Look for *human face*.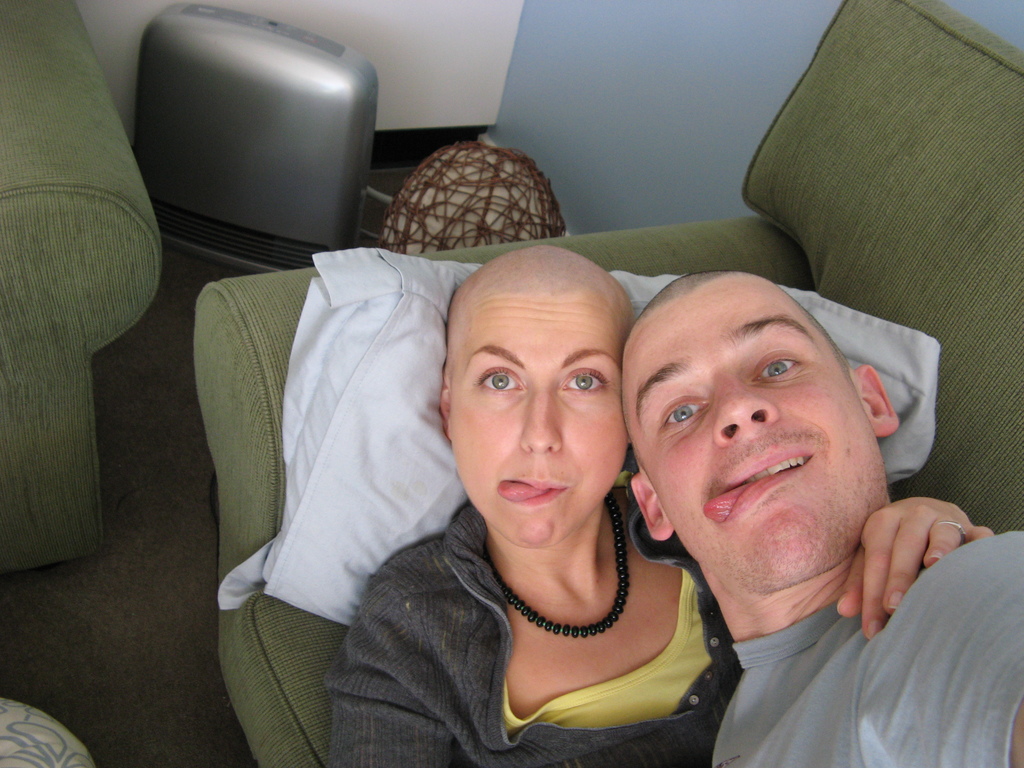
Found: bbox=[626, 280, 884, 582].
